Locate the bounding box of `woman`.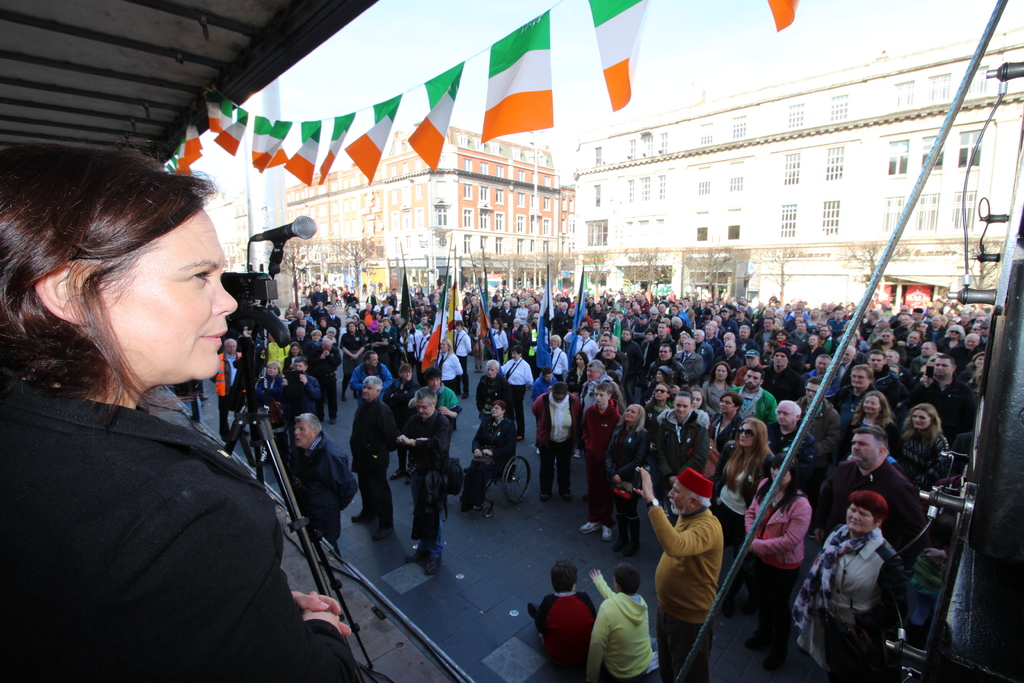
Bounding box: crop(280, 340, 305, 375).
